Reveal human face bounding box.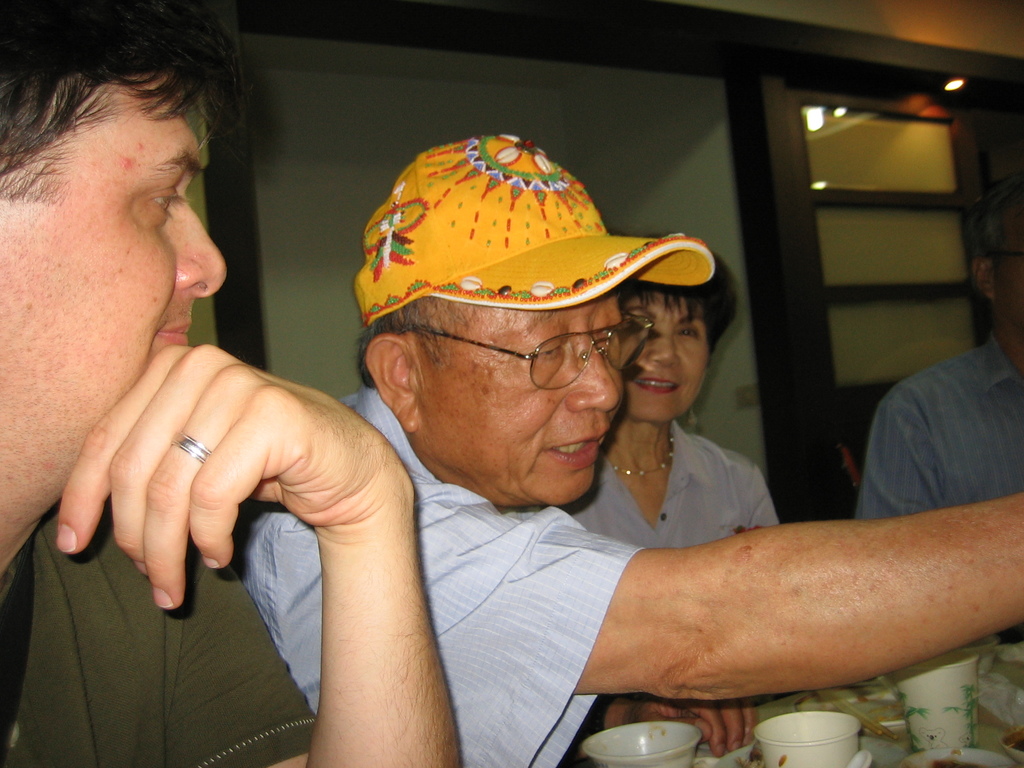
Revealed: box(420, 288, 627, 512).
